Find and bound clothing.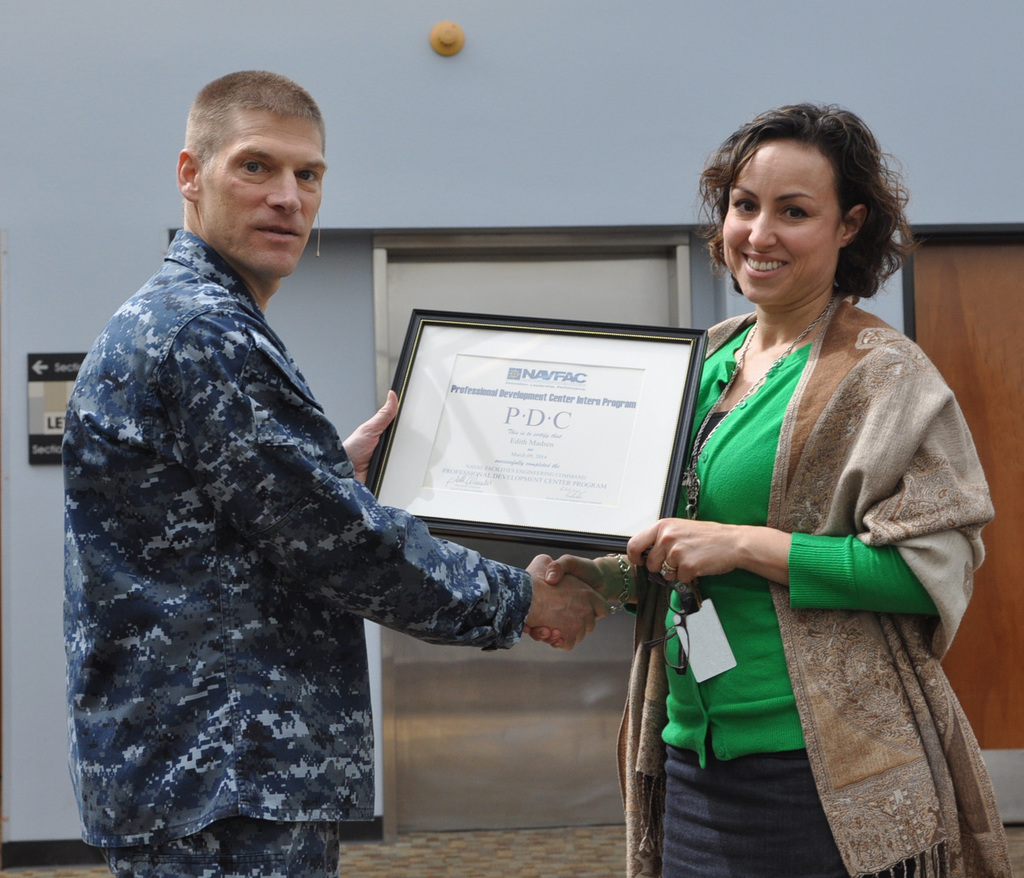
Bound: [618, 294, 1009, 877].
